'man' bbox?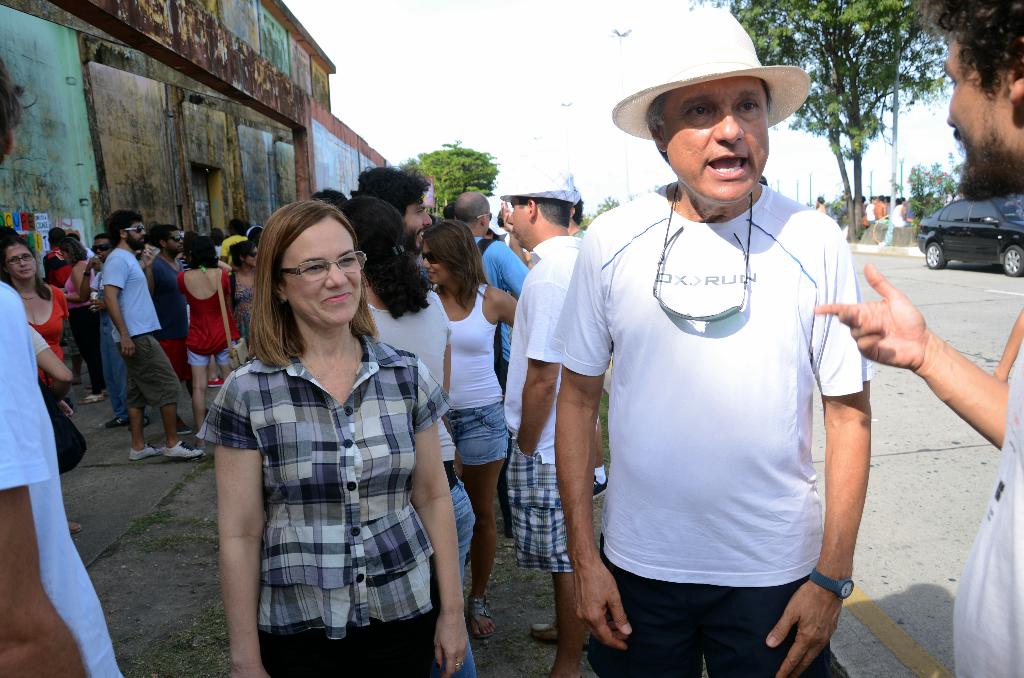
0, 54, 125, 677
